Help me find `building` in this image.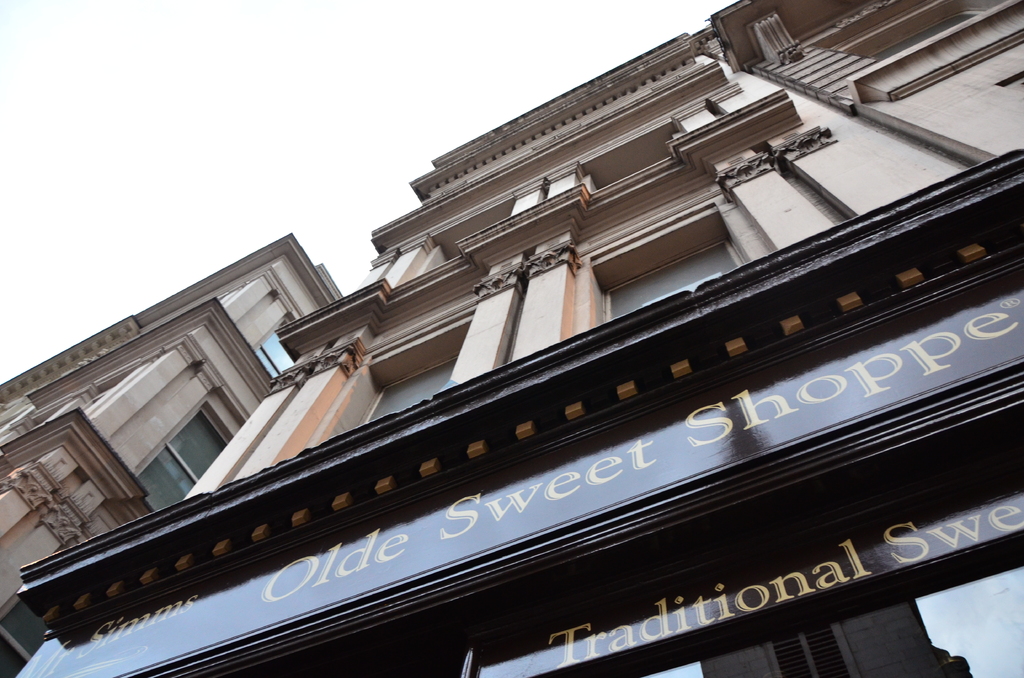
Found it: x1=0 y1=230 x2=346 y2=603.
